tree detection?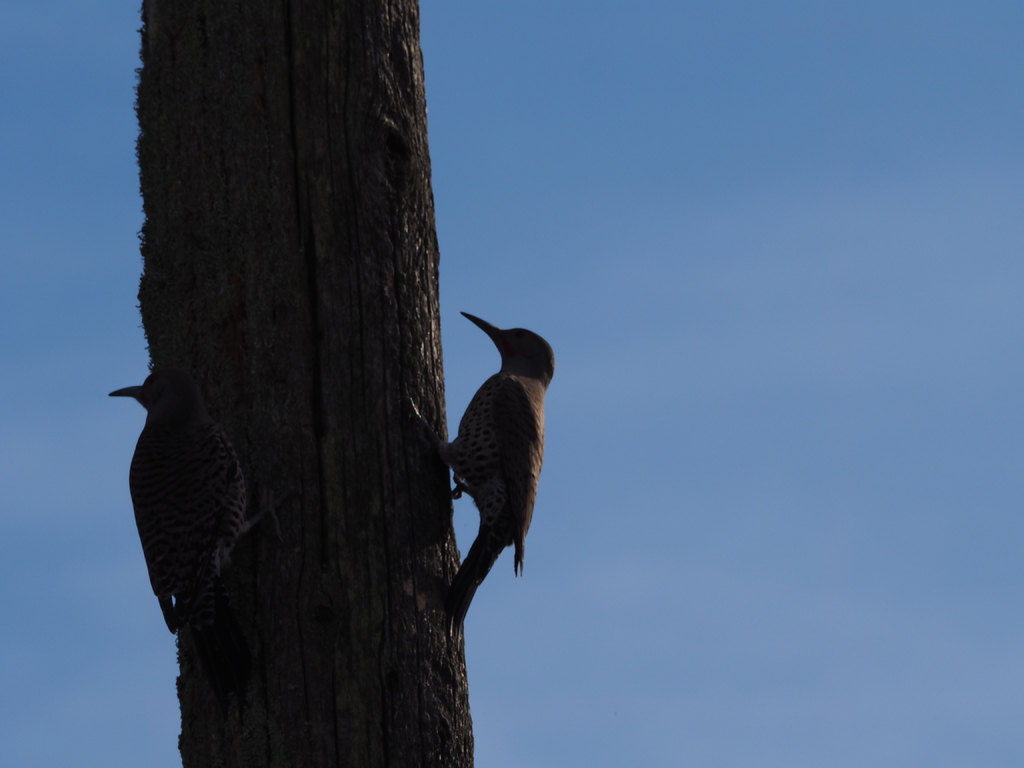
rect(133, 0, 481, 767)
